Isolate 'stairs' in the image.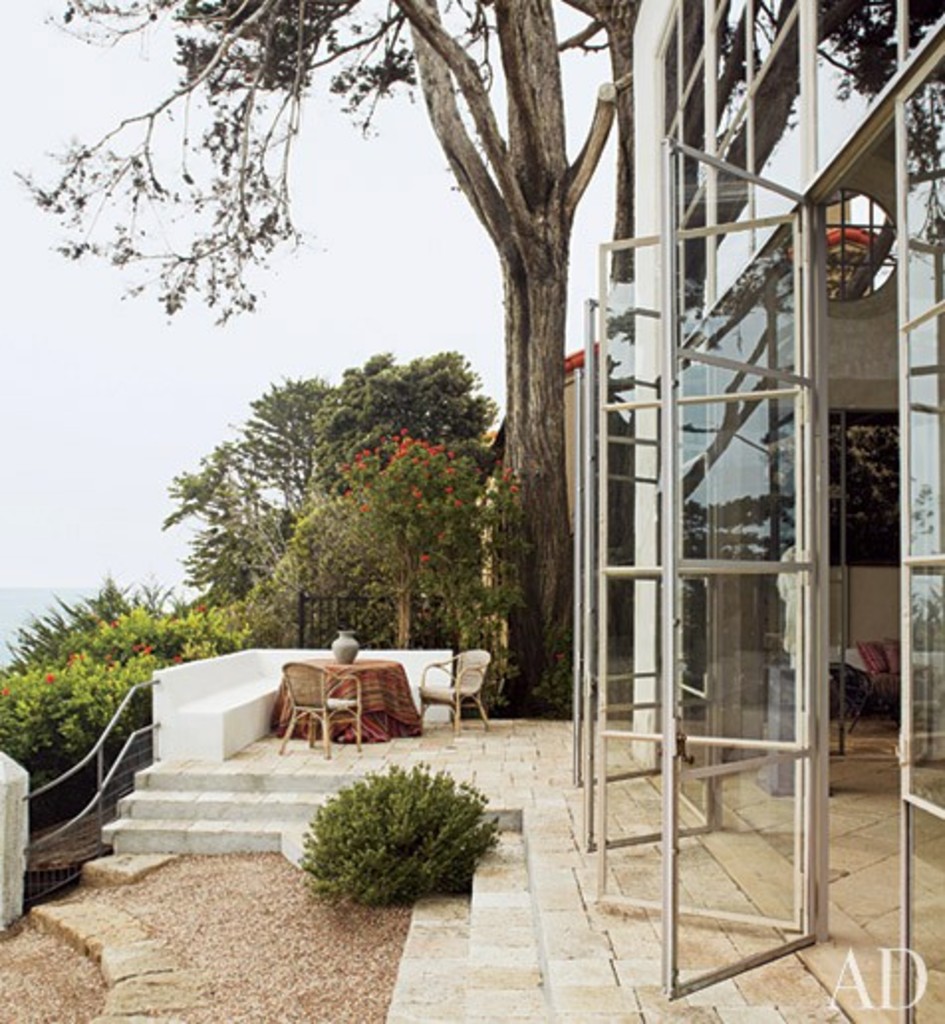
Isolated region: select_region(97, 750, 524, 871).
